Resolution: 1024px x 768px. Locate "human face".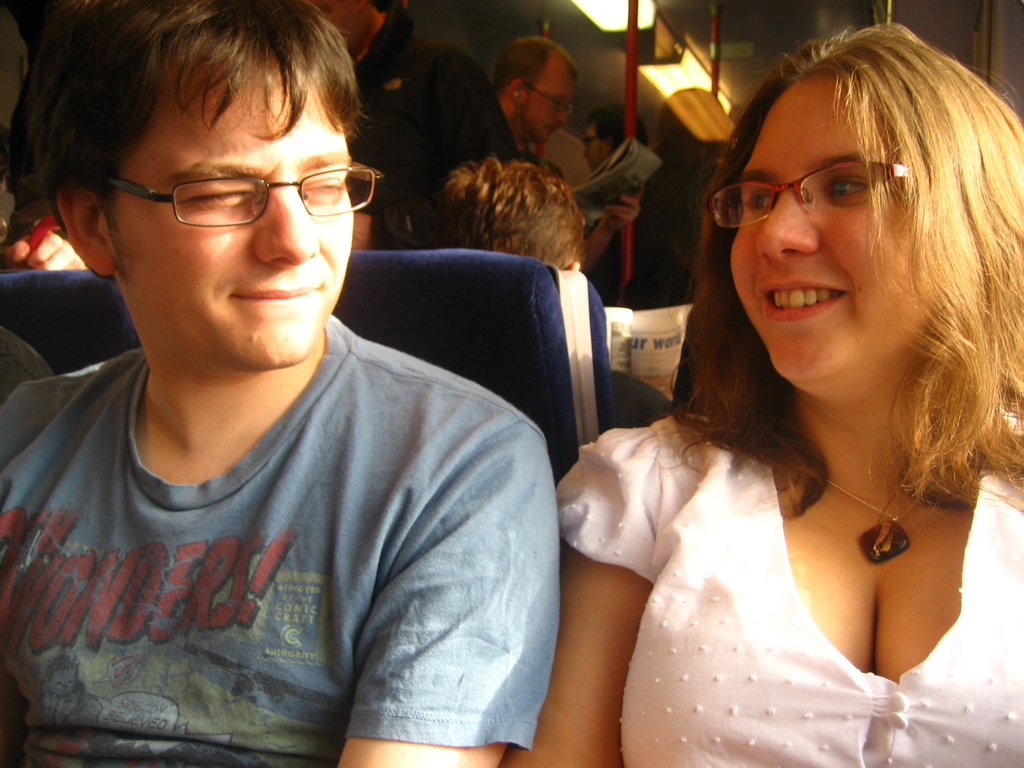
[x1=512, y1=61, x2=578, y2=141].
